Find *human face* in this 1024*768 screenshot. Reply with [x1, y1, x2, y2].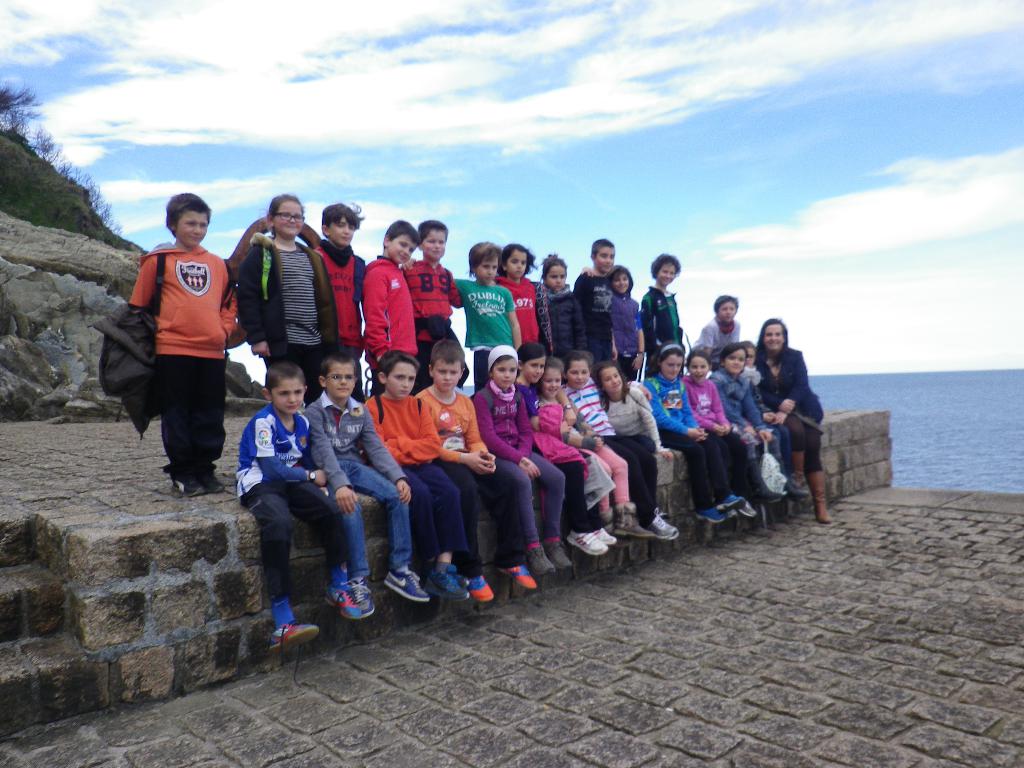
[327, 358, 356, 400].
